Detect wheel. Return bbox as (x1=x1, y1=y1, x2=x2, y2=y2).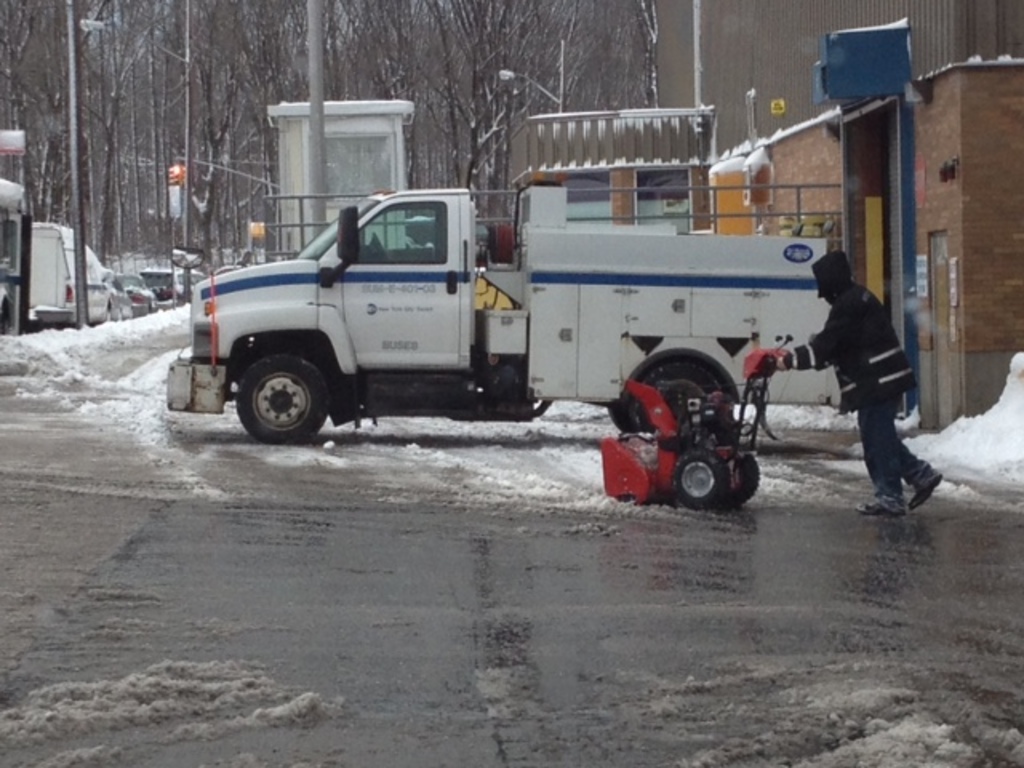
(x1=224, y1=346, x2=333, y2=437).
